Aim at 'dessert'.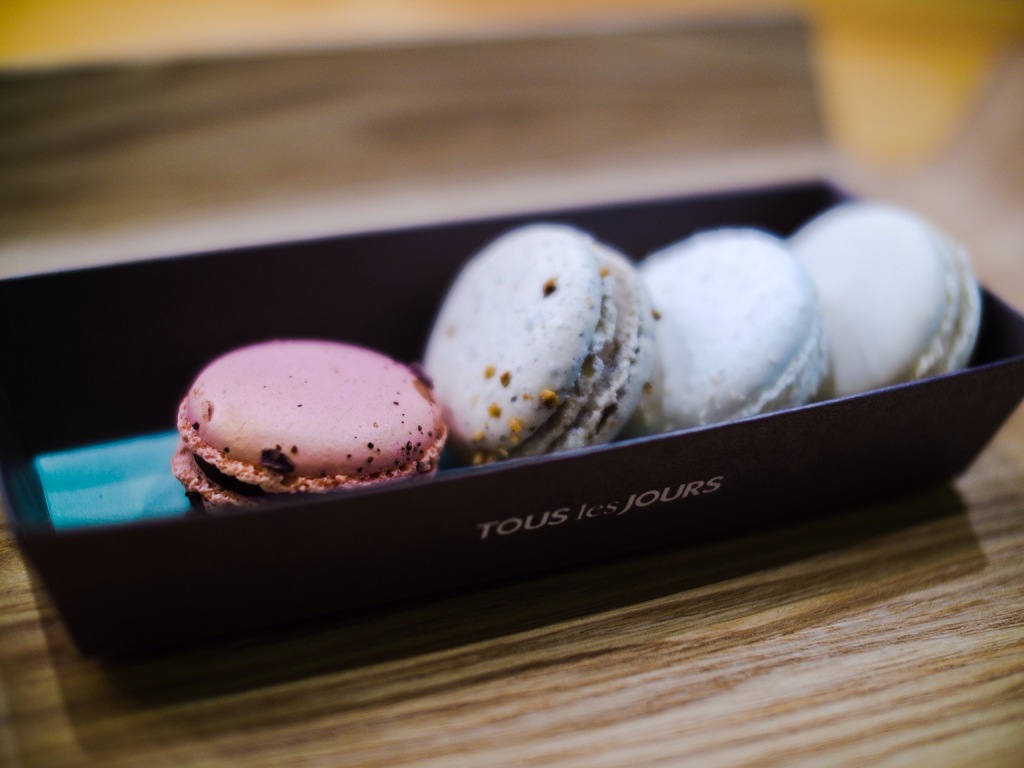
Aimed at <region>644, 230, 831, 429</region>.
